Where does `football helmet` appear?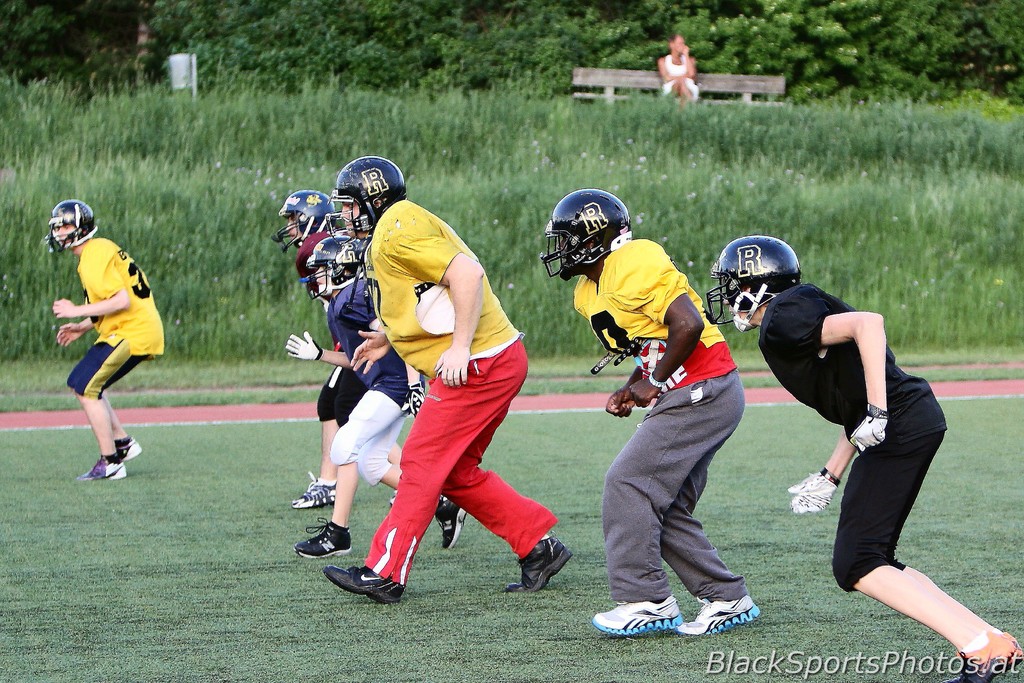
Appears at 321/152/409/248.
